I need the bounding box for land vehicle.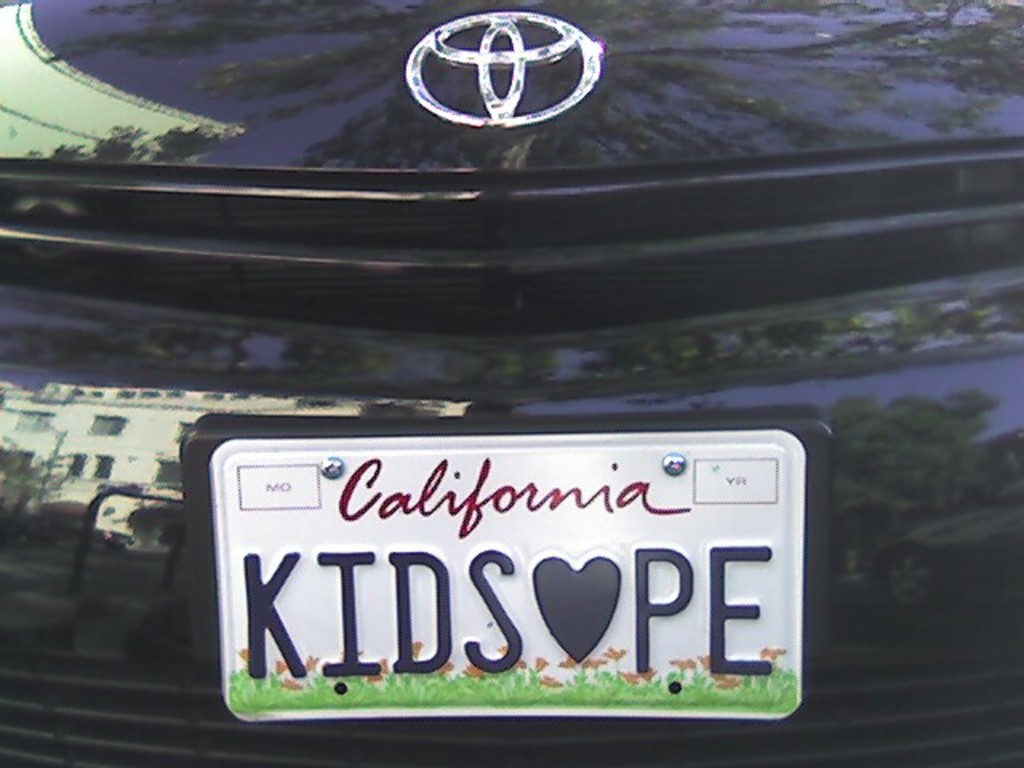
Here it is: Rect(67, 46, 1018, 669).
